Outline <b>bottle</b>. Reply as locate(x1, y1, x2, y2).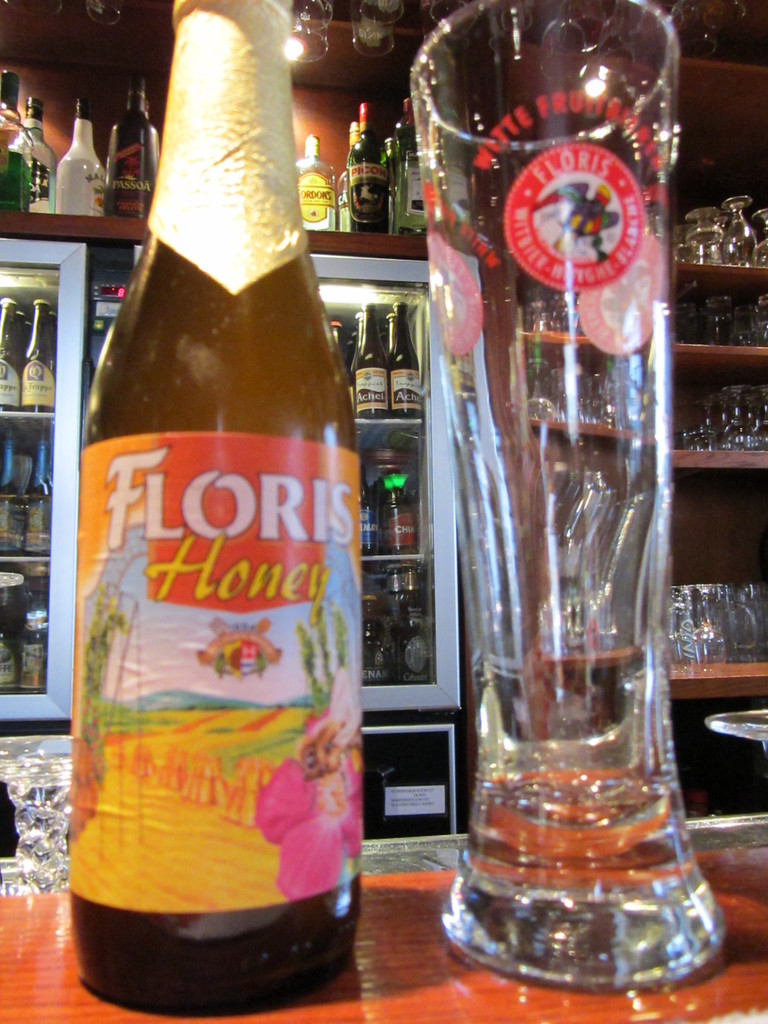
locate(12, 561, 52, 691).
